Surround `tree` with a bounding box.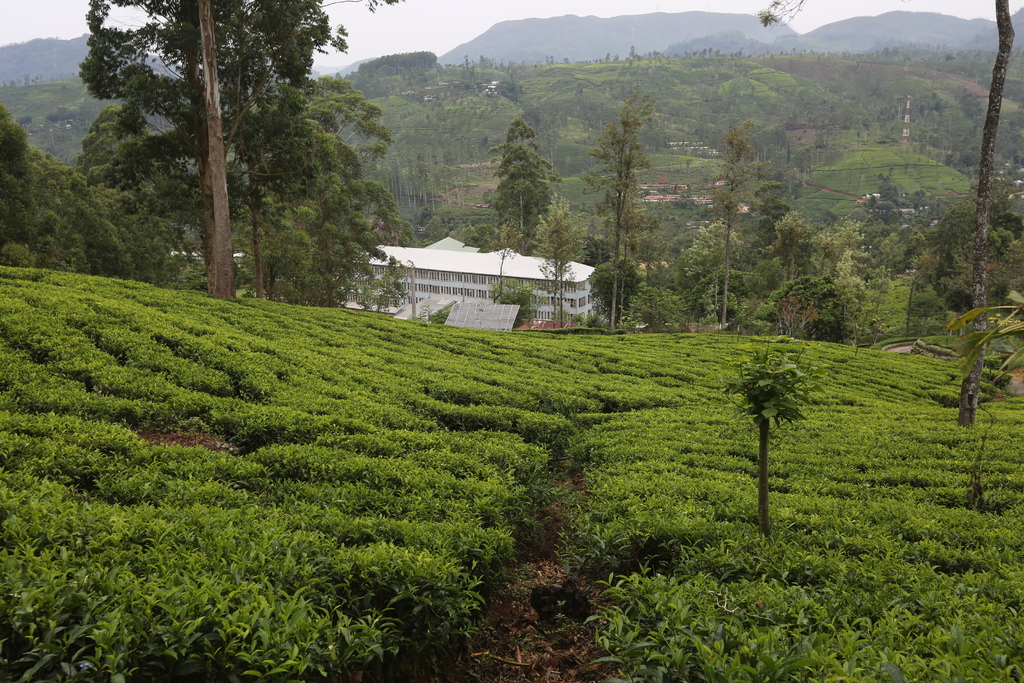
box=[528, 193, 583, 319].
